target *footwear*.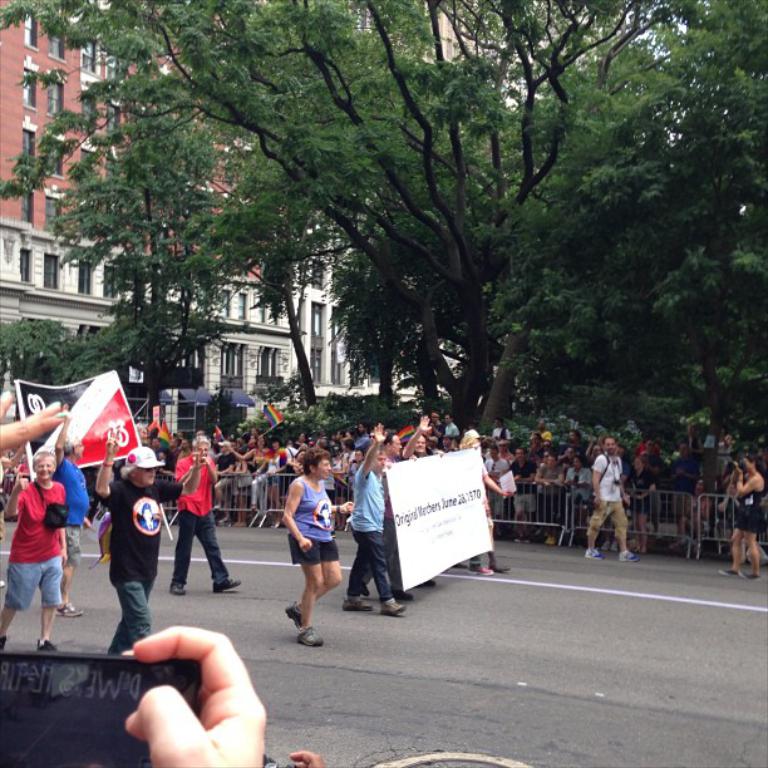
Target region: {"left": 295, "top": 627, "right": 324, "bottom": 646}.
